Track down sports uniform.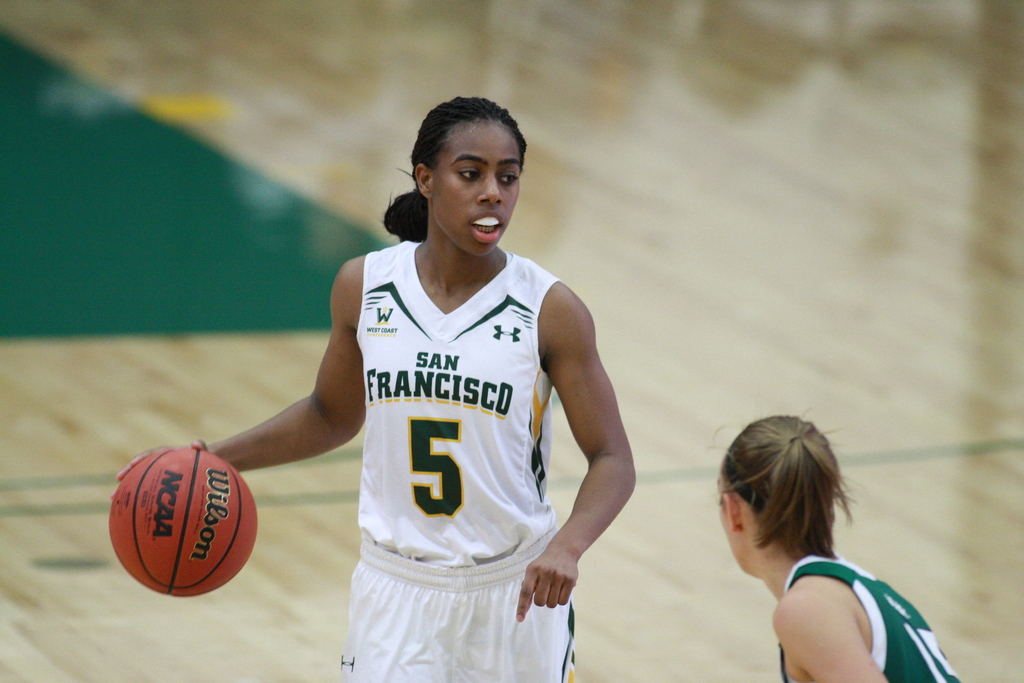
Tracked to rect(782, 553, 962, 682).
